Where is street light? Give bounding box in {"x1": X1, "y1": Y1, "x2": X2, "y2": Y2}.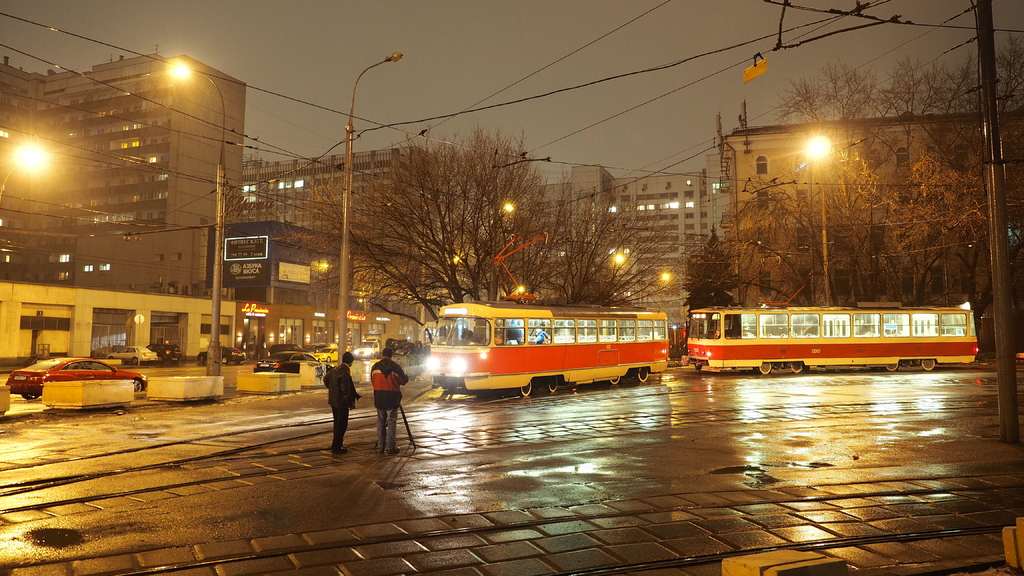
{"x1": 332, "y1": 55, "x2": 404, "y2": 369}.
